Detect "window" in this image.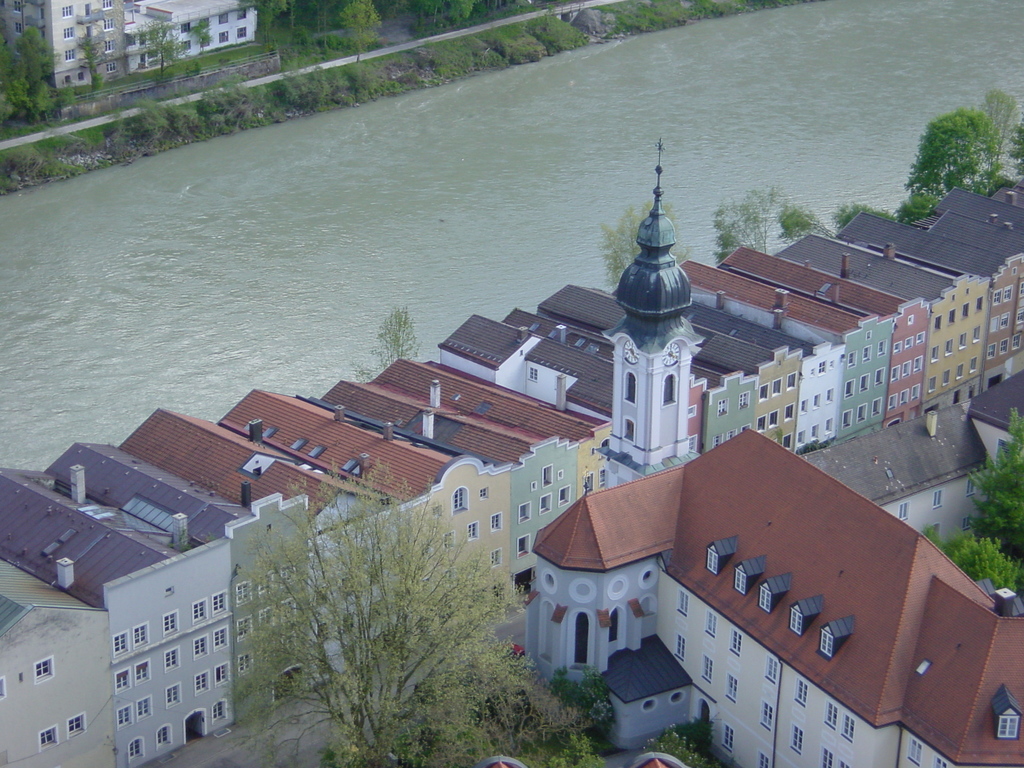
Detection: locate(927, 755, 946, 767).
